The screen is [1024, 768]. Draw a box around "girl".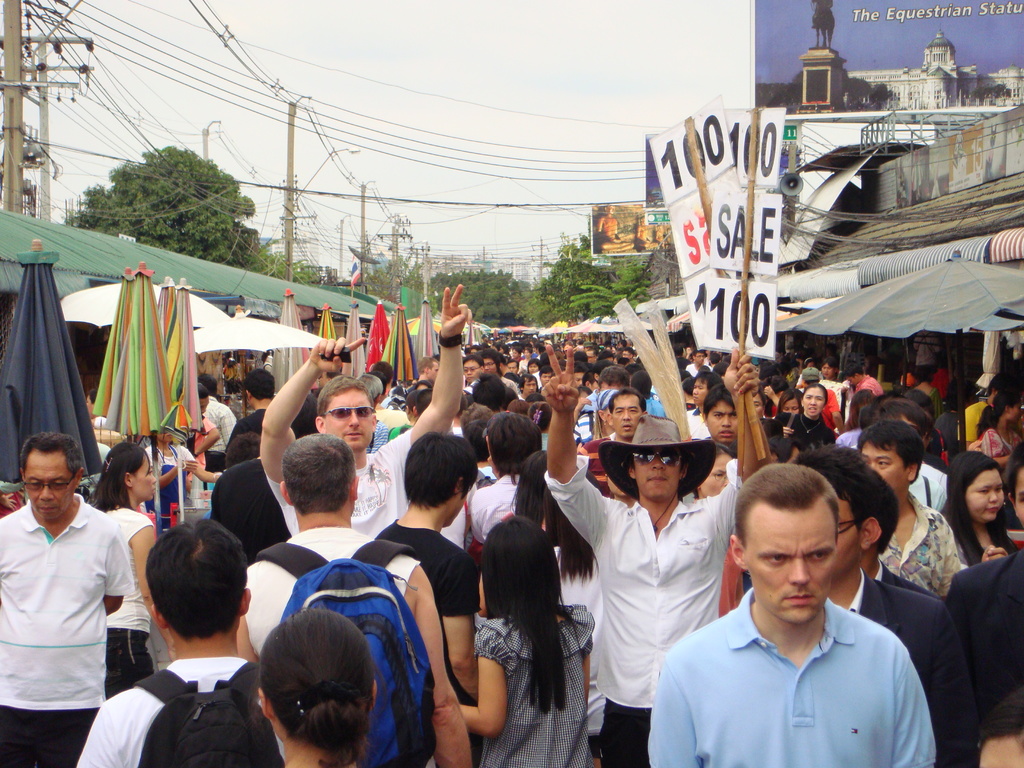
left=457, top=516, right=594, bottom=767.
